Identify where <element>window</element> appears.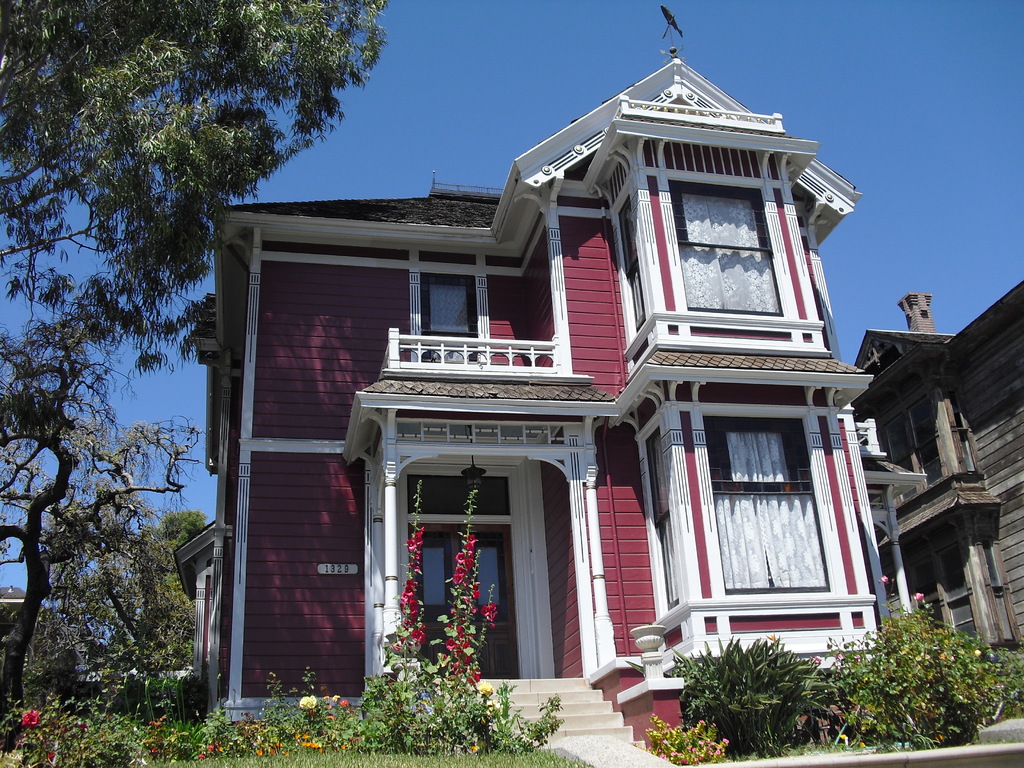
Appears at 427/276/477/337.
